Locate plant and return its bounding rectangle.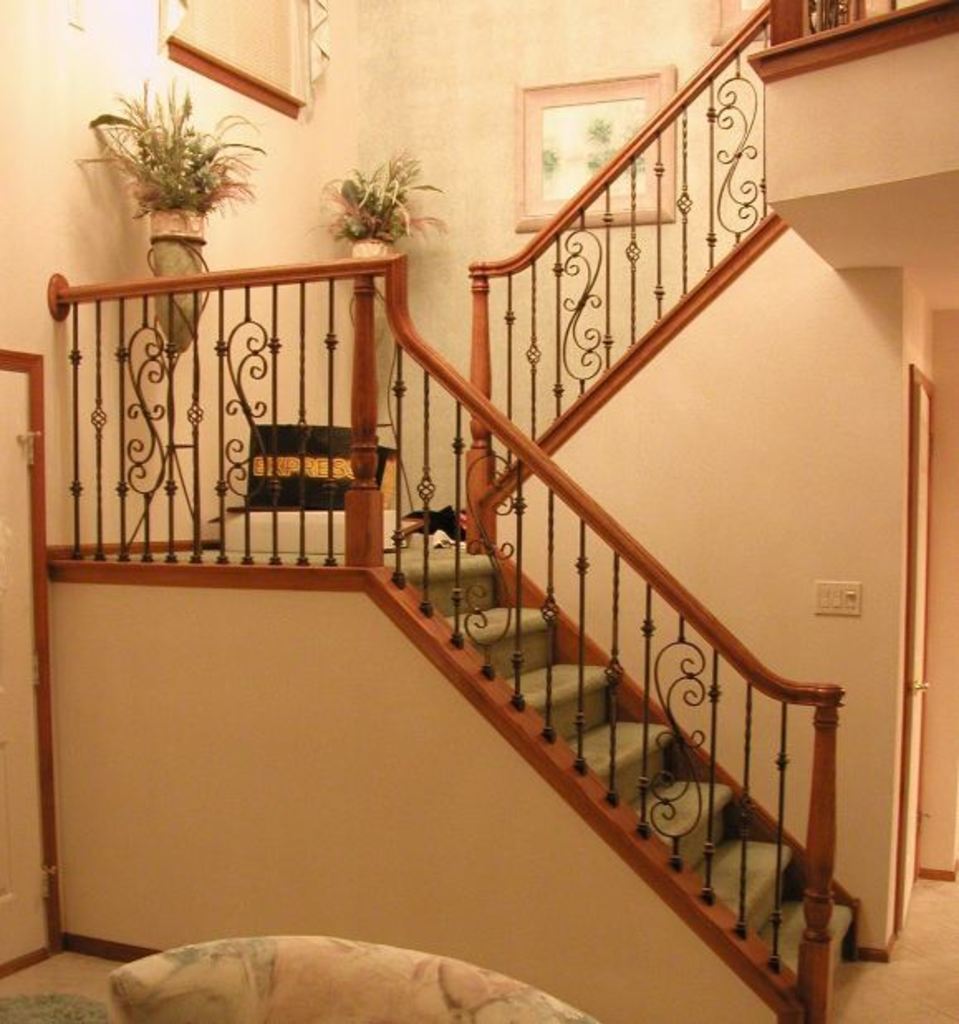
[542,151,552,177].
